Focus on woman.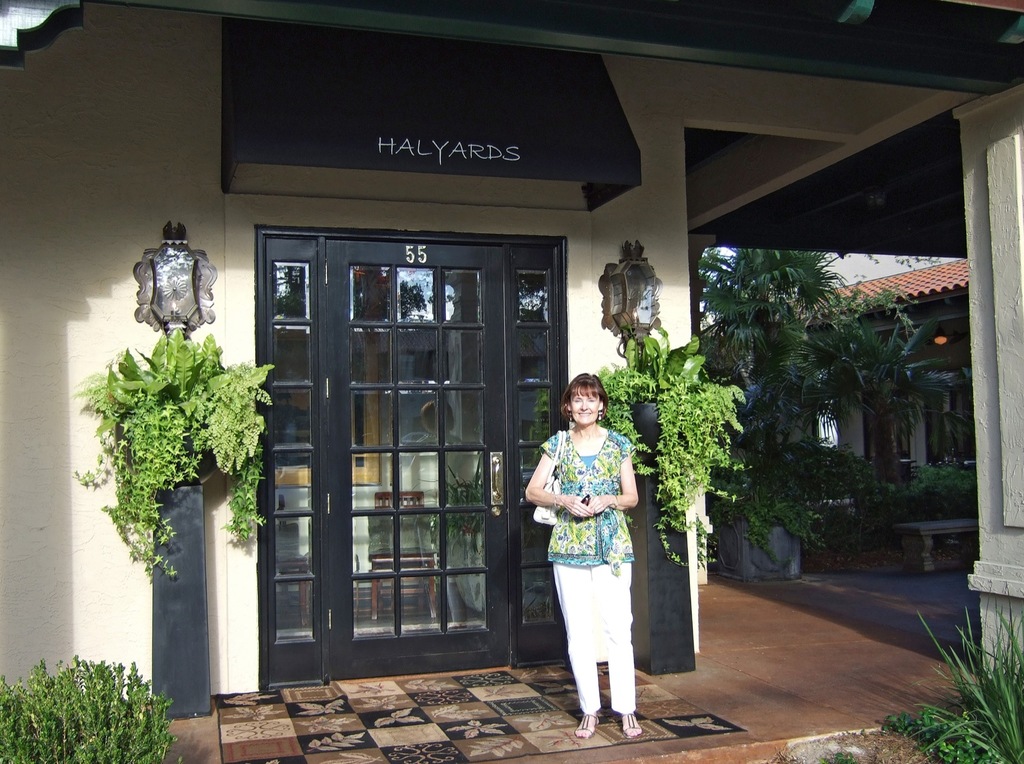
Focused at [521, 373, 645, 739].
